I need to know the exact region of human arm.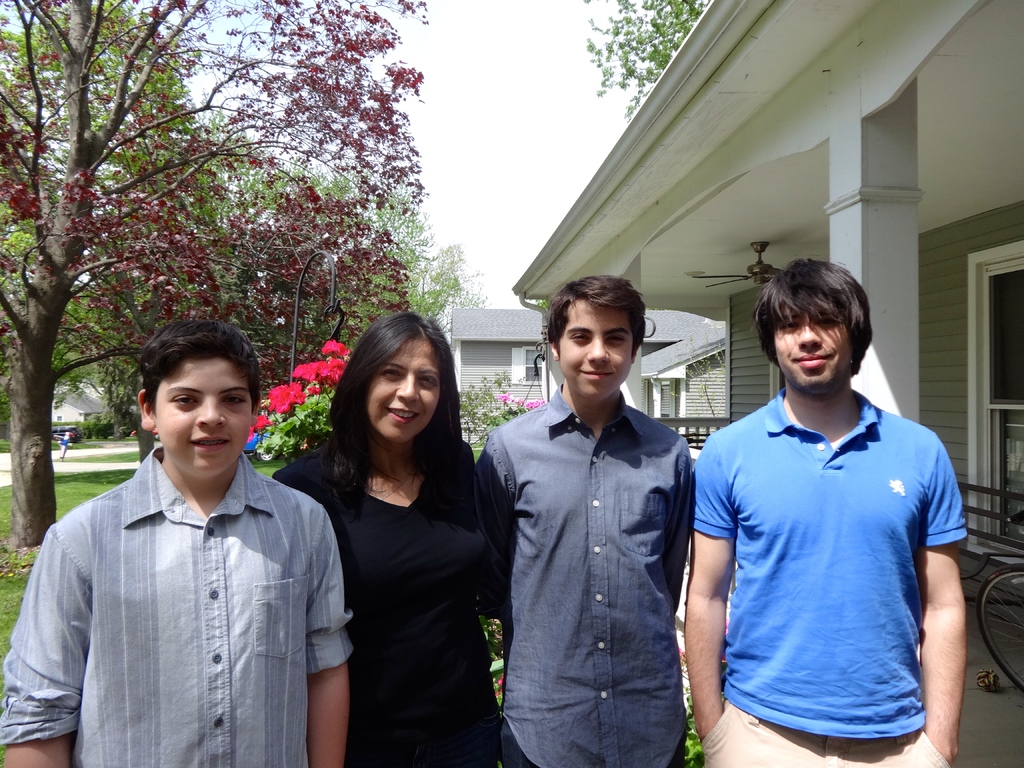
Region: {"x1": 469, "y1": 444, "x2": 518, "y2": 628}.
